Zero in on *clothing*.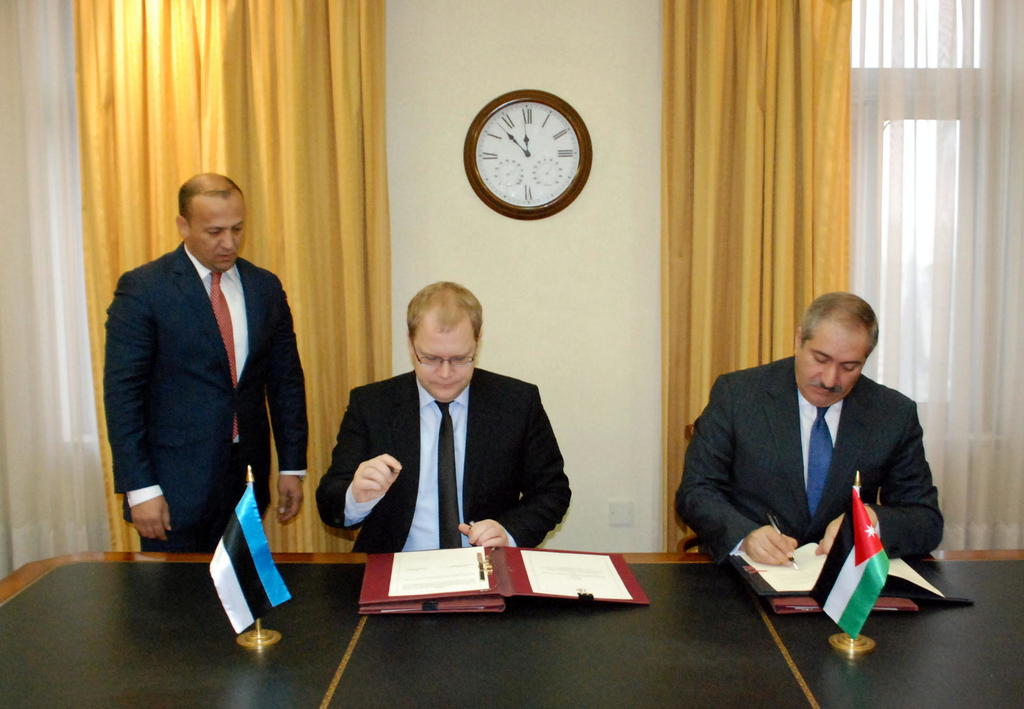
Zeroed in: bbox(101, 243, 307, 557).
